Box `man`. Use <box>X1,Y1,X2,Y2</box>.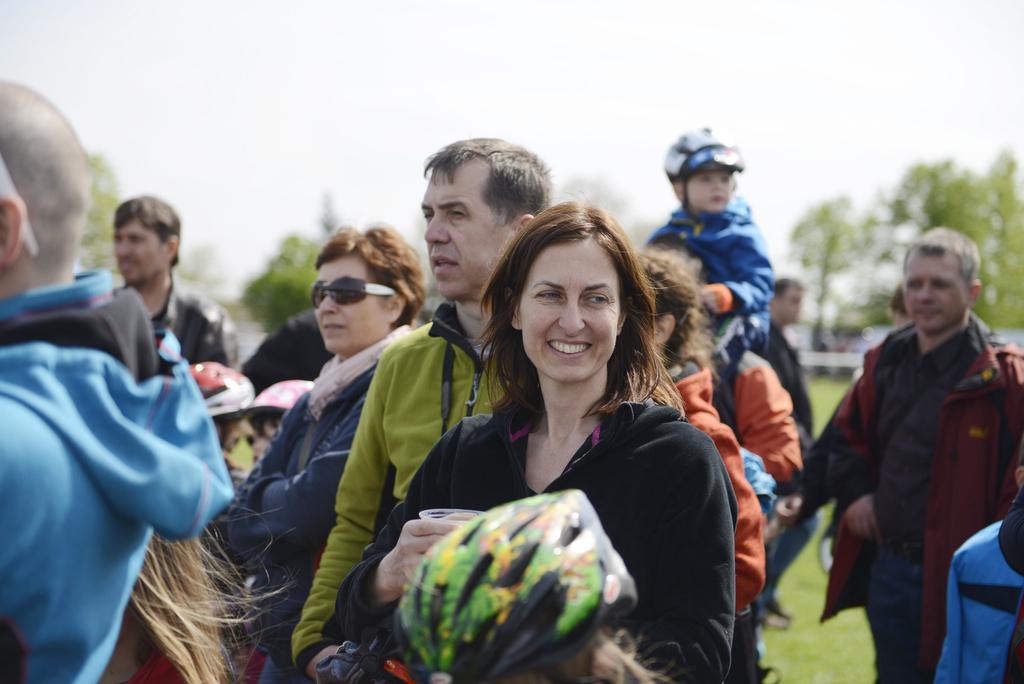
<box>758,272,813,630</box>.
